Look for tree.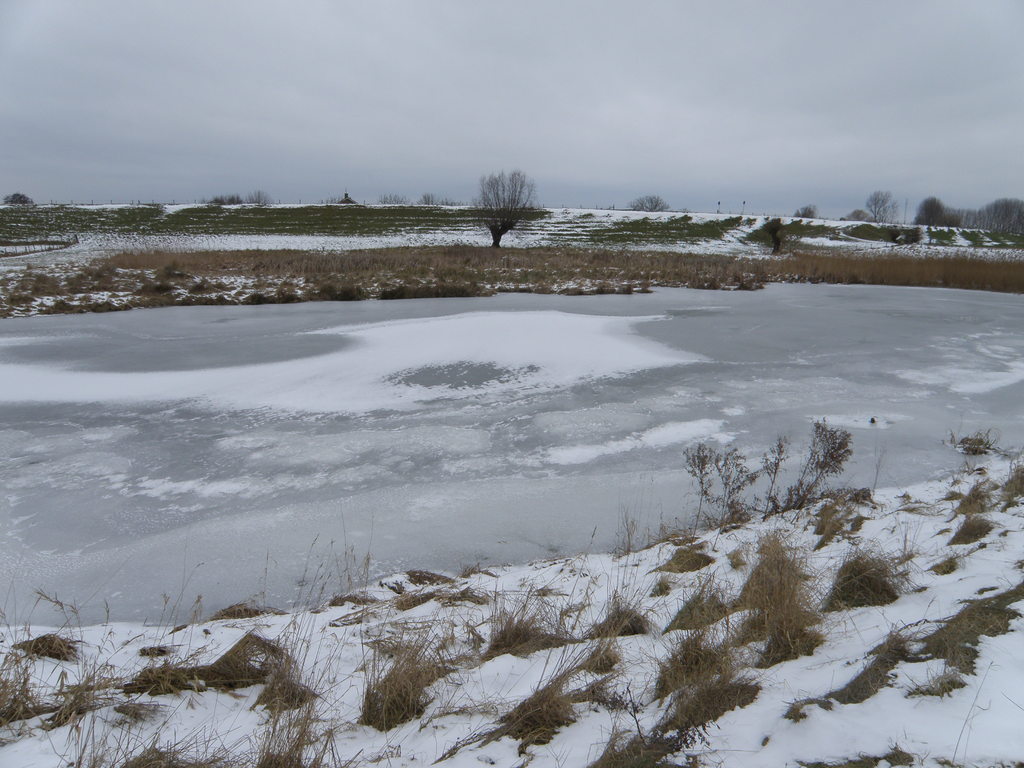
Found: box(469, 167, 543, 246).
